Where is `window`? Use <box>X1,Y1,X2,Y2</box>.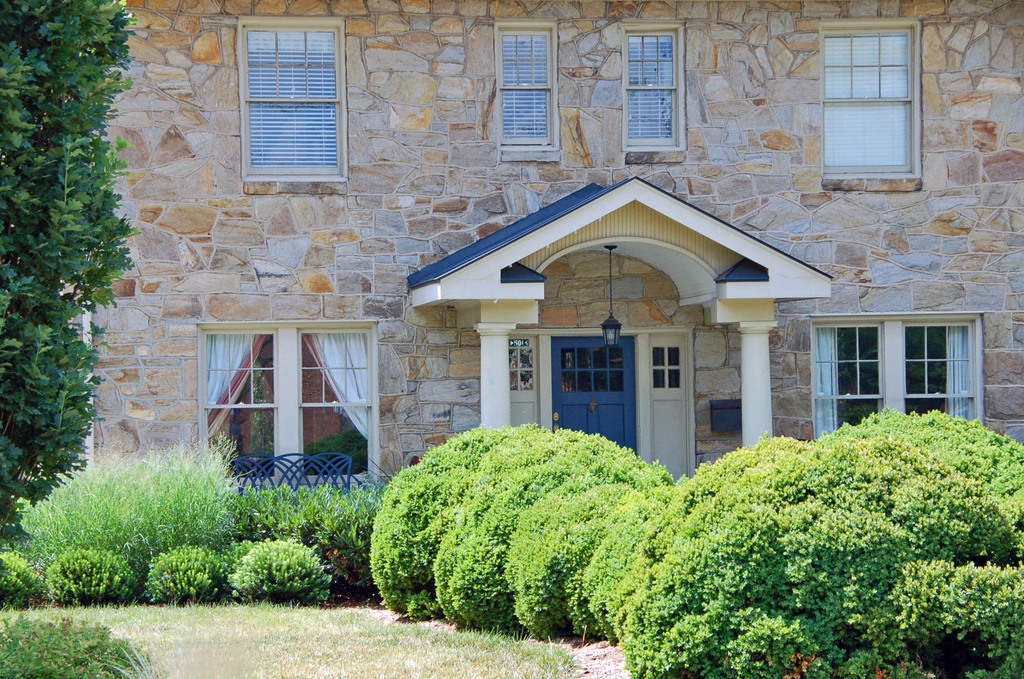
<box>493,17,561,165</box>.
